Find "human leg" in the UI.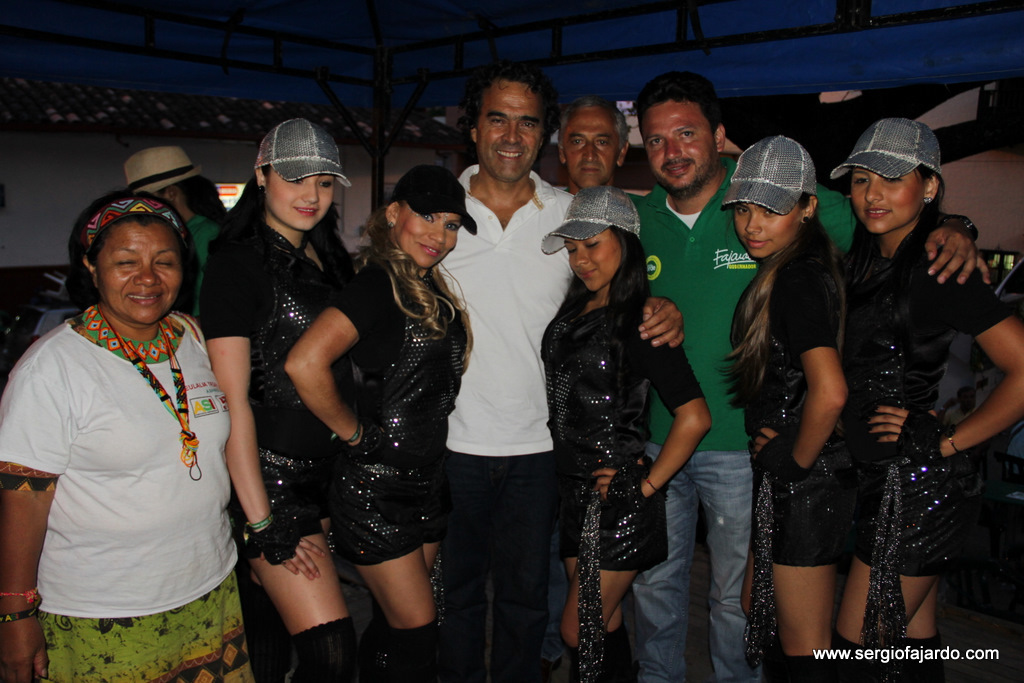
UI element at <box>341,522,427,682</box>.
